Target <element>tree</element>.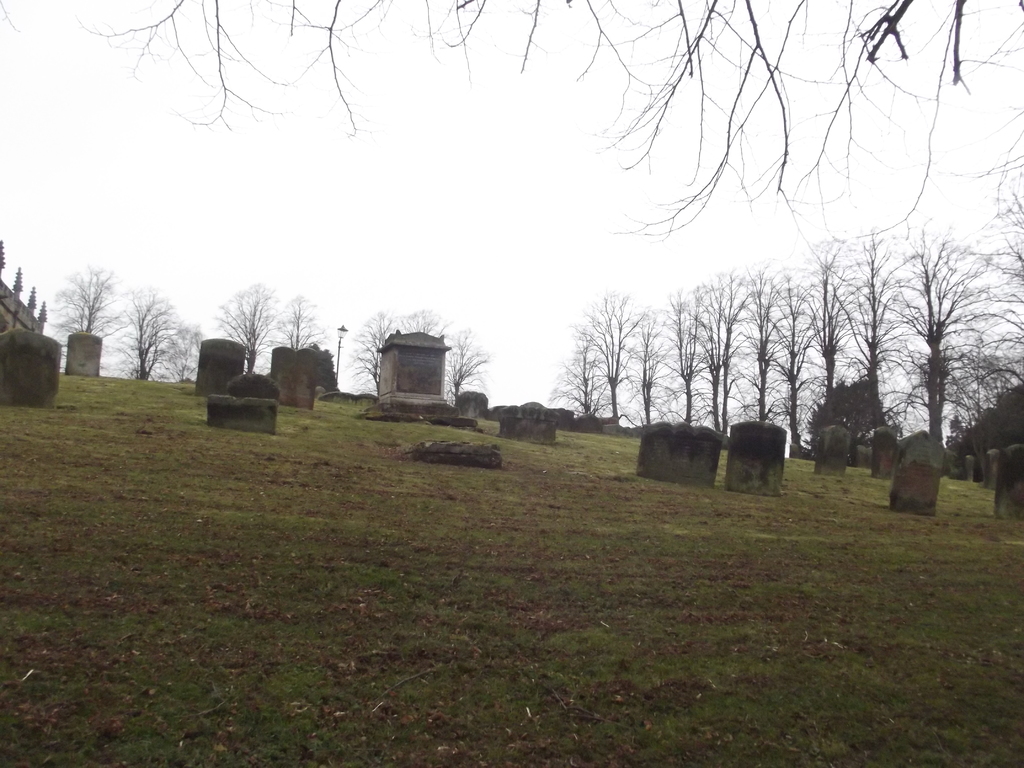
Target region: crop(271, 284, 317, 351).
